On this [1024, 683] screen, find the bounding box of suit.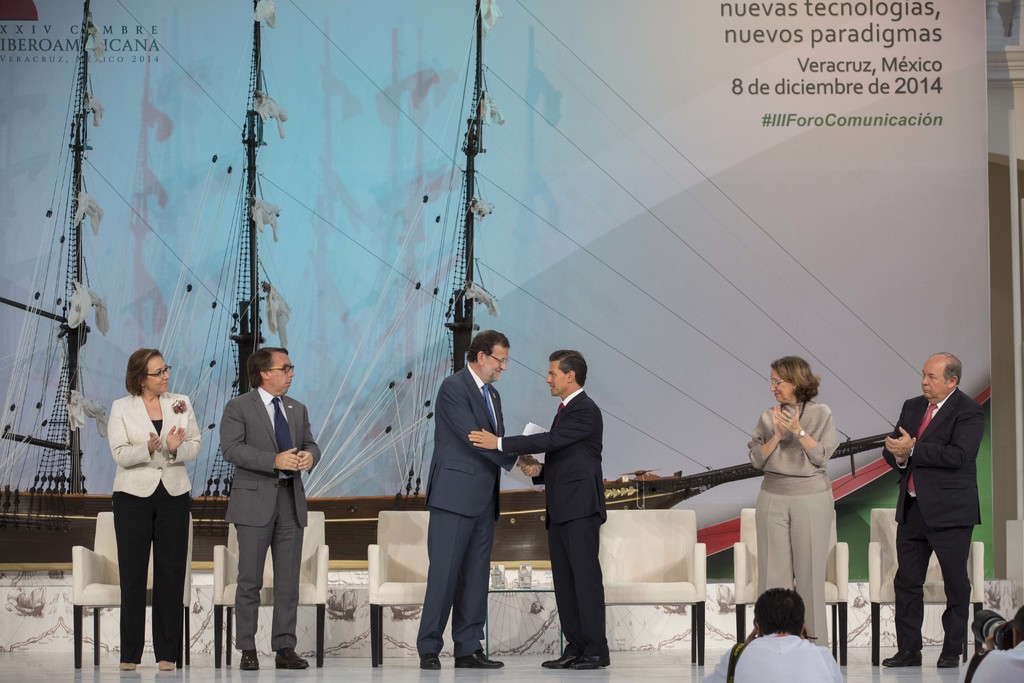
Bounding box: BBox(416, 362, 518, 659).
